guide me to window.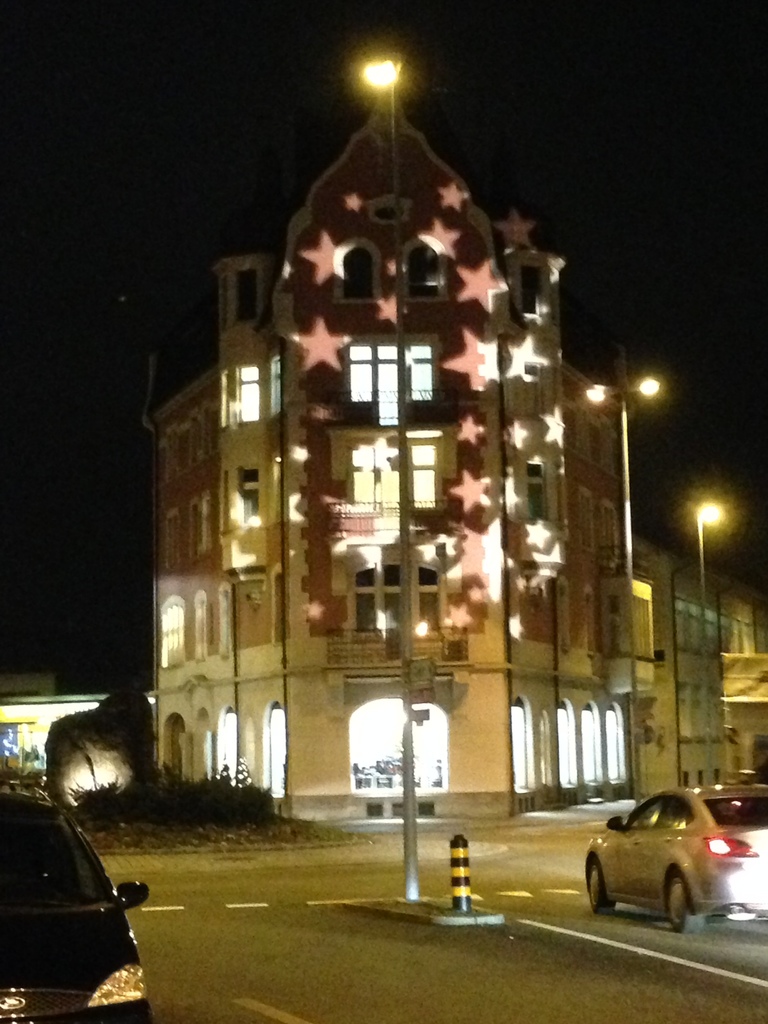
Guidance: (x1=527, y1=362, x2=541, y2=409).
